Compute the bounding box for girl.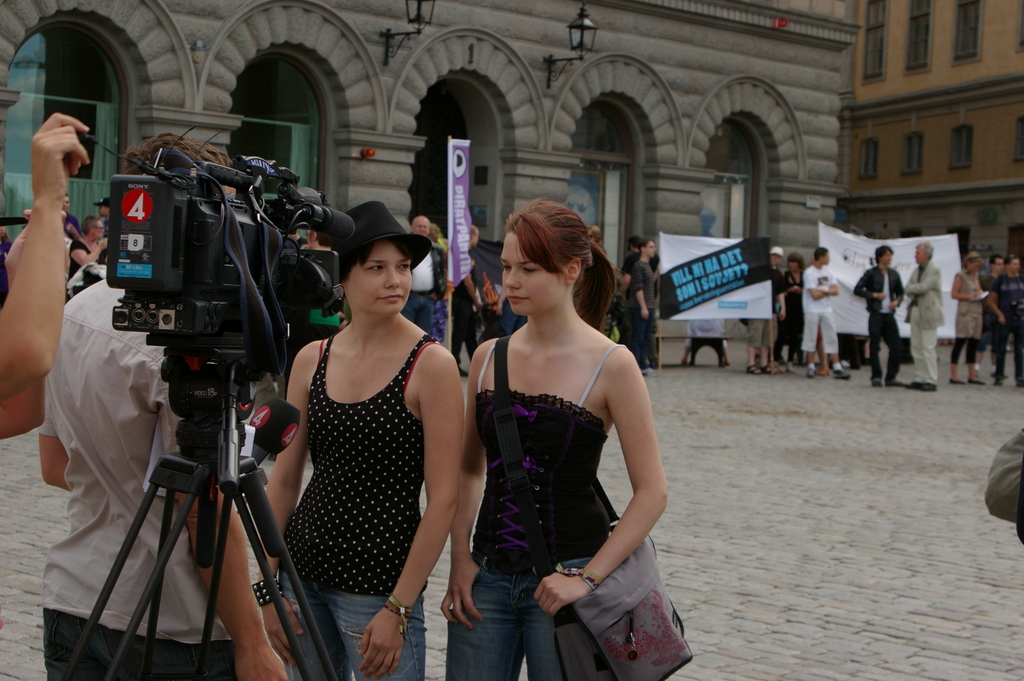
pyautogui.locateOnScreen(269, 204, 461, 678).
